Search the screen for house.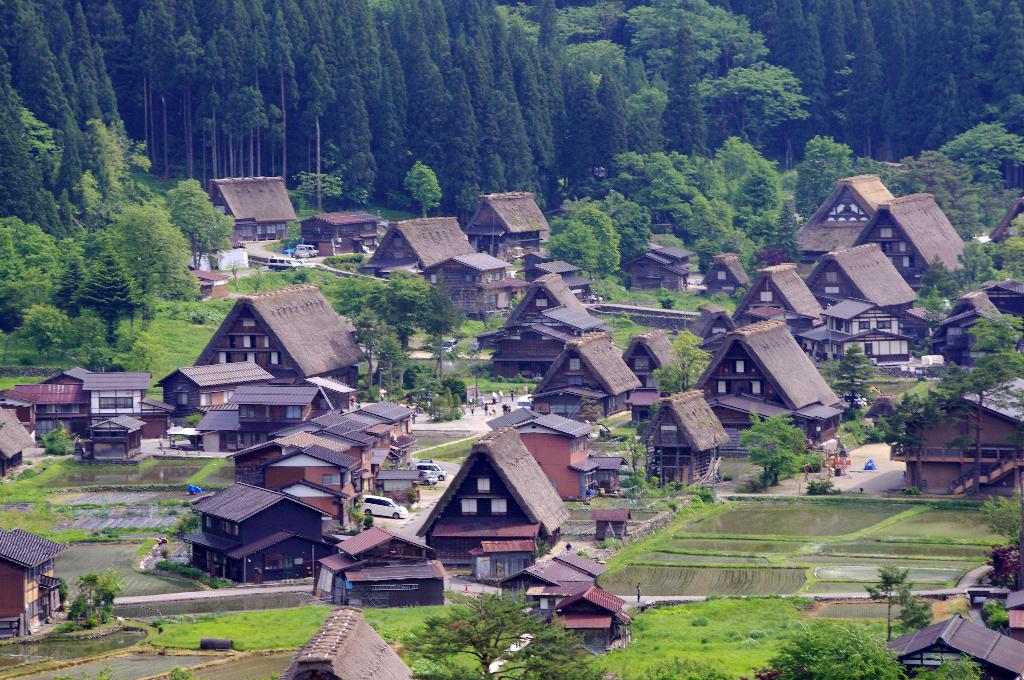
Found at [0, 528, 68, 636].
